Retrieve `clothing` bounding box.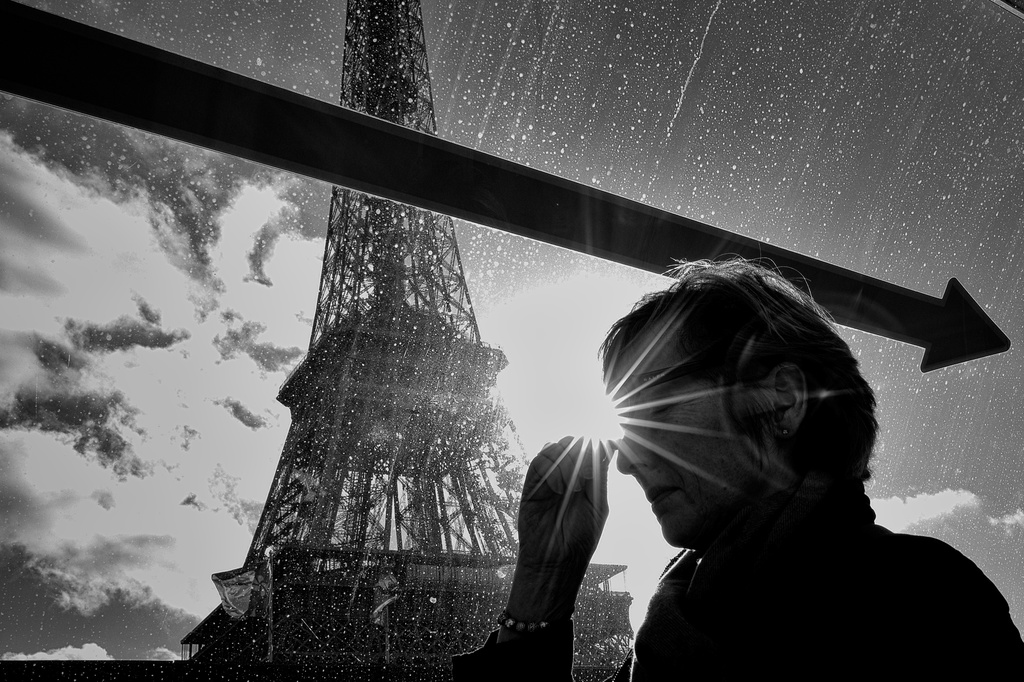
Bounding box: x1=451 y1=473 x2=1023 y2=681.
